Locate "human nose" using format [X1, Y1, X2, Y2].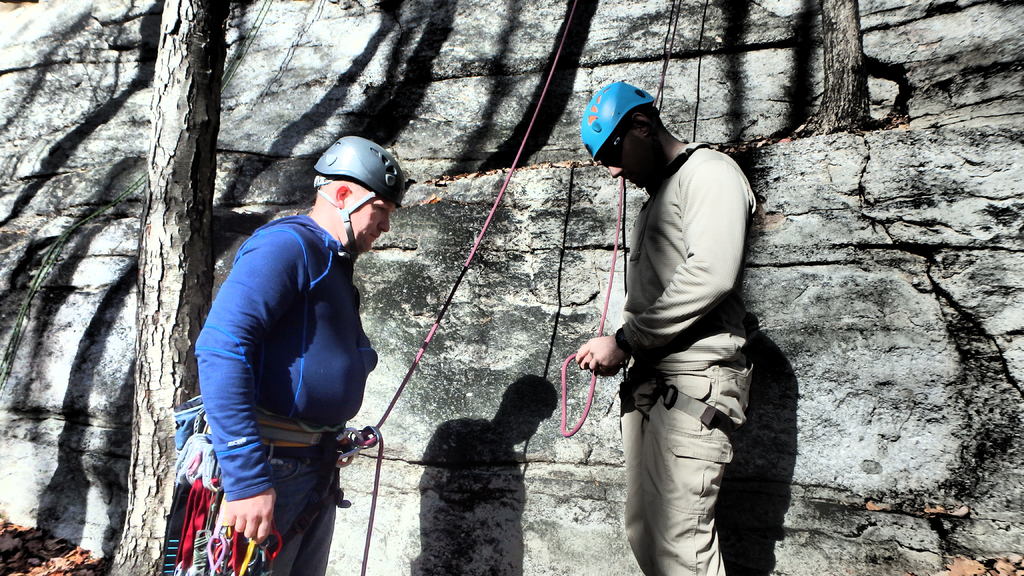
[604, 161, 622, 177].
